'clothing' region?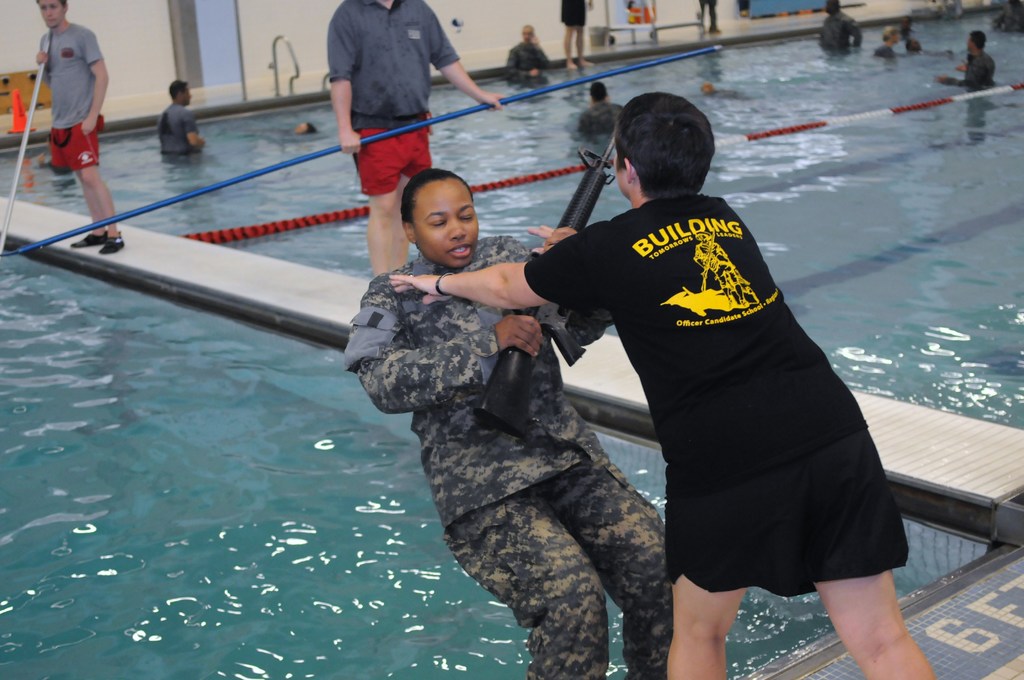
[156, 102, 199, 161]
